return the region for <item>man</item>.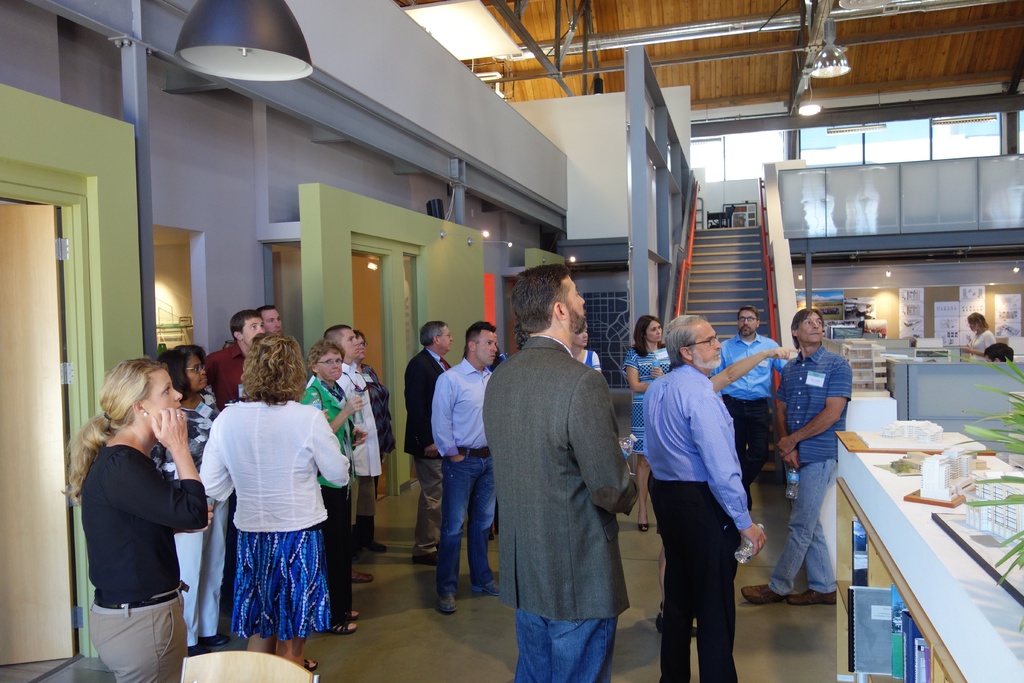
479 259 651 678.
